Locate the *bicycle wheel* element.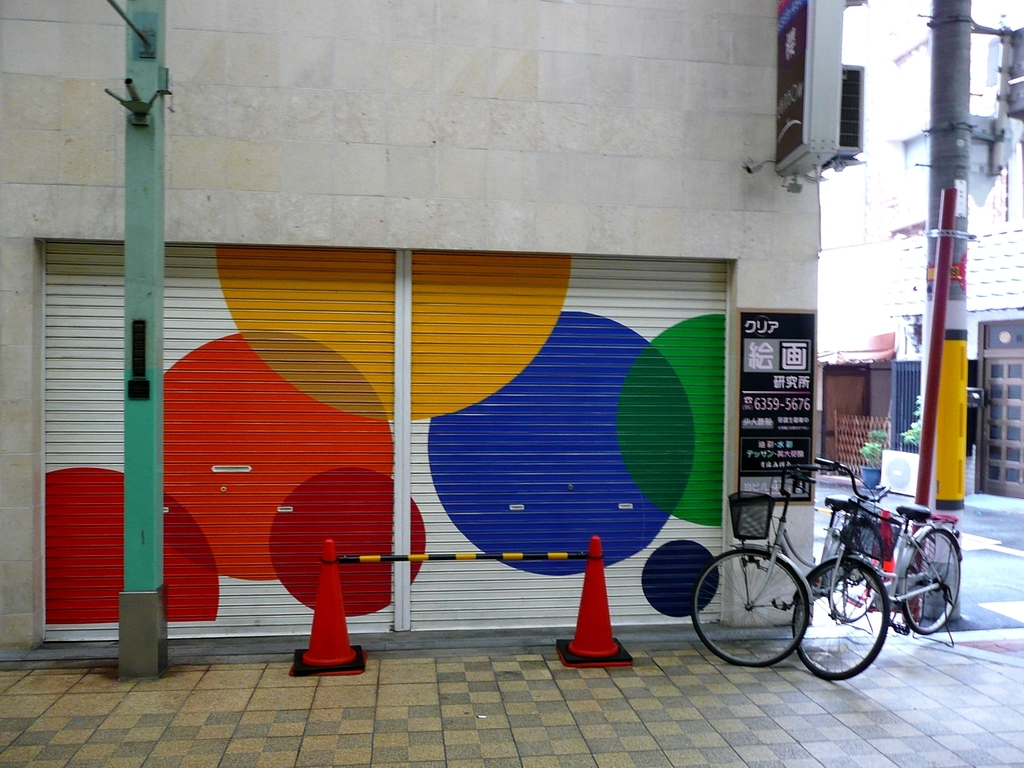
Element bbox: x1=791 y1=558 x2=893 y2=682.
